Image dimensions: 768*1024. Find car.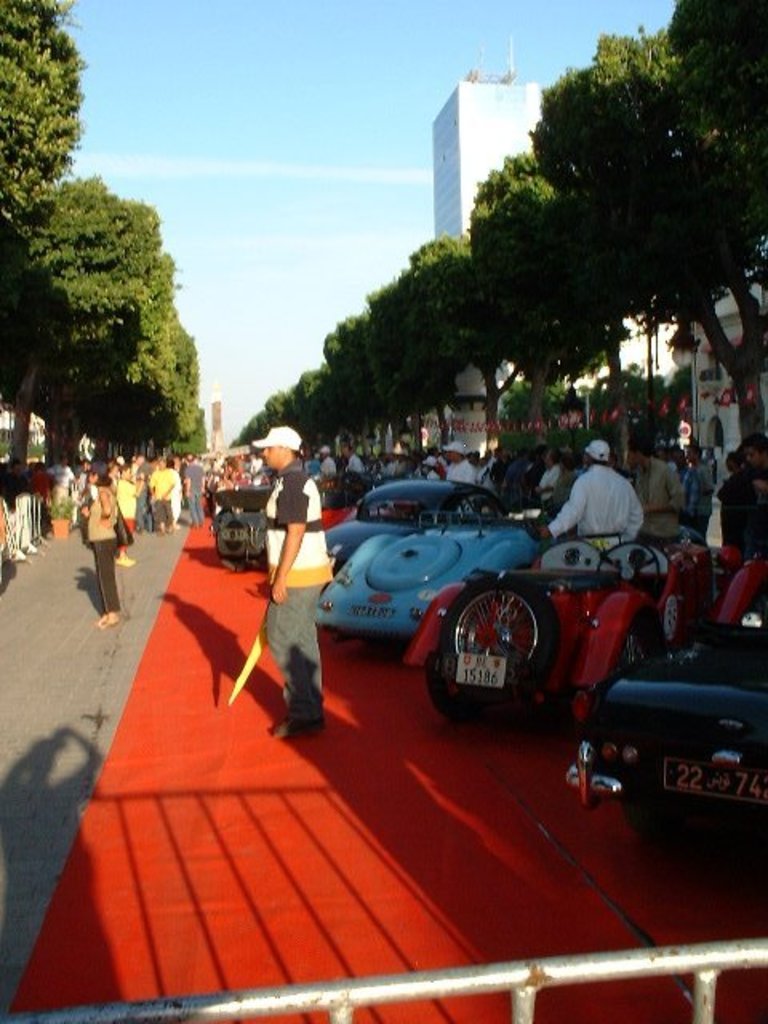
(left=405, top=523, right=749, bottom=739).
